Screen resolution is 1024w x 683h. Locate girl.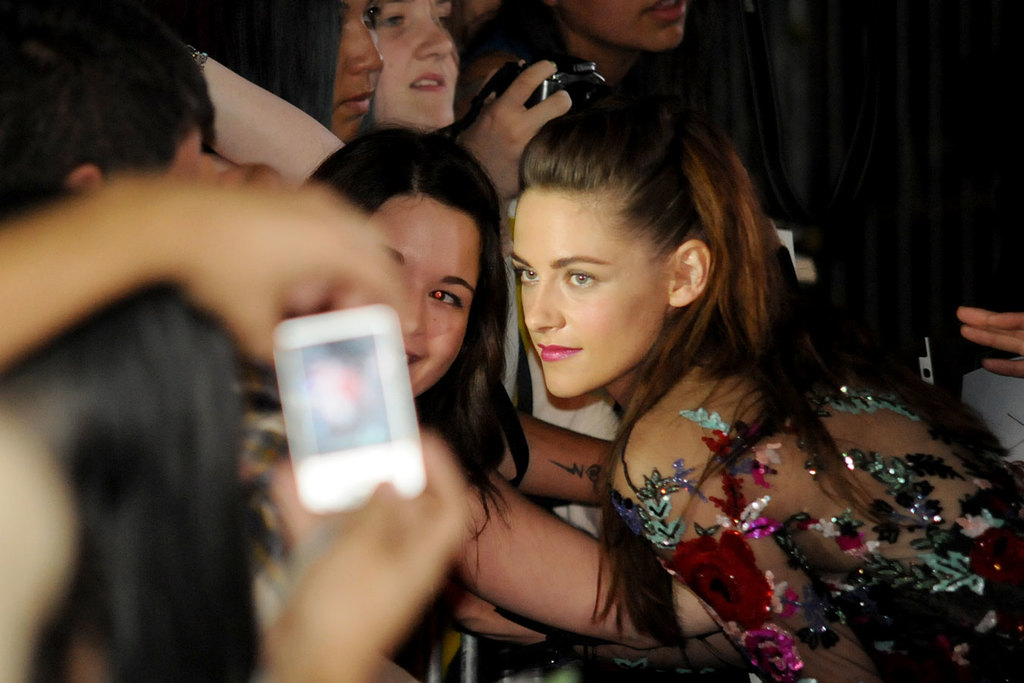
298,118,818,682.
